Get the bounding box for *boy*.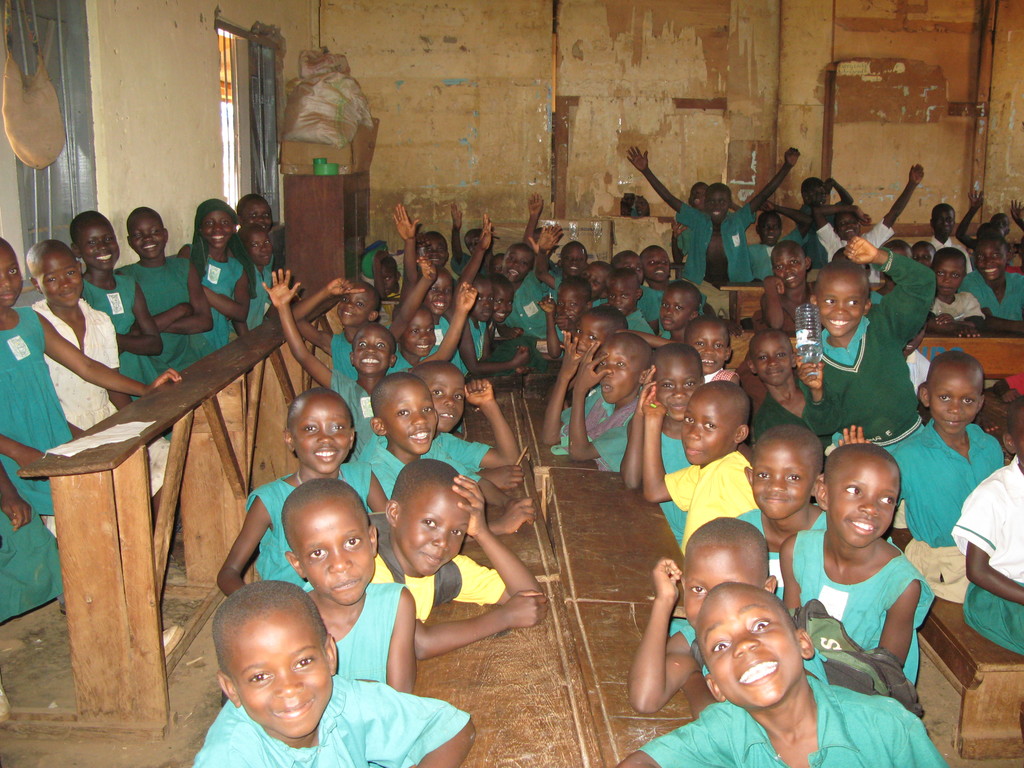
box(922, 202, 967, 265).
